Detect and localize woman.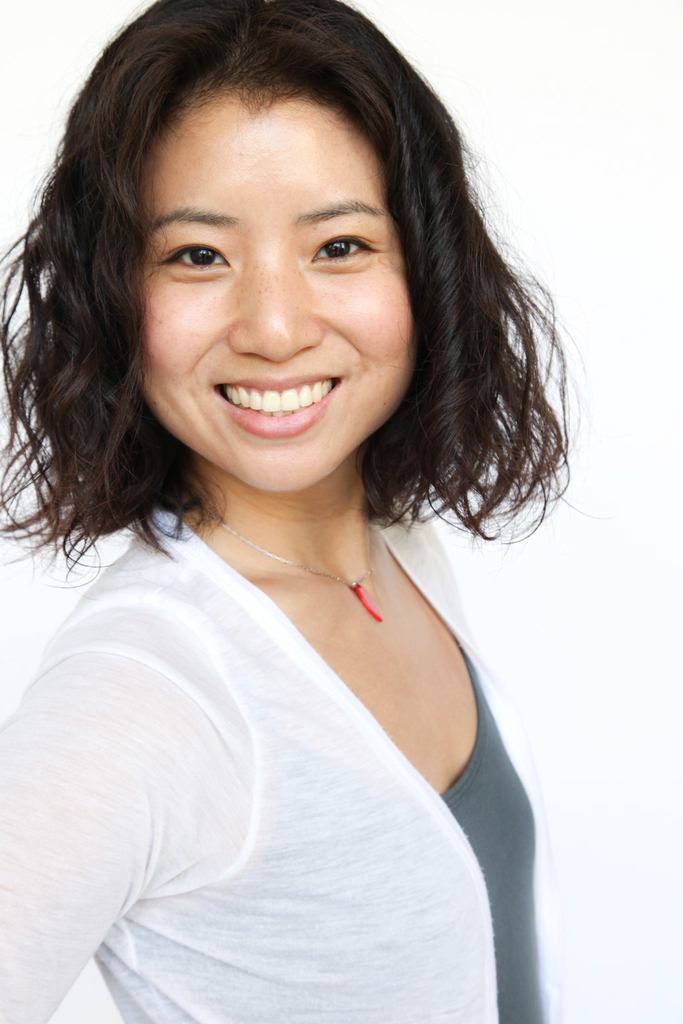
Localized at <region>0, 19, 628, 988</region>.
